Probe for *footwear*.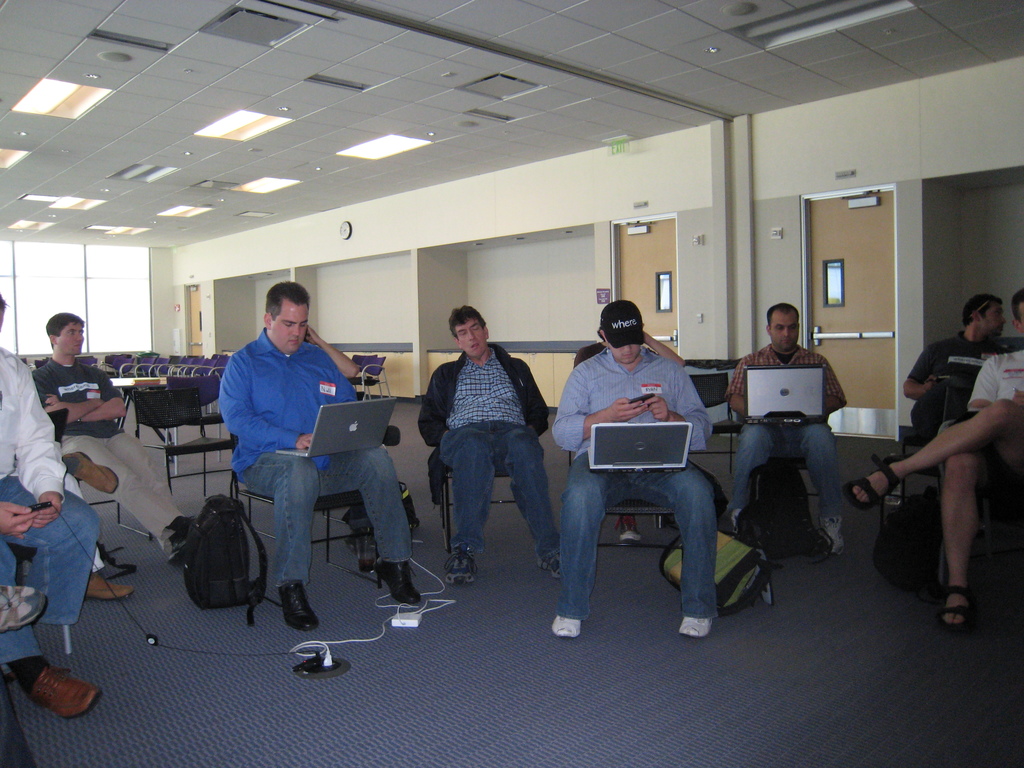
Probe result: box(24, 662, 105, 719).
